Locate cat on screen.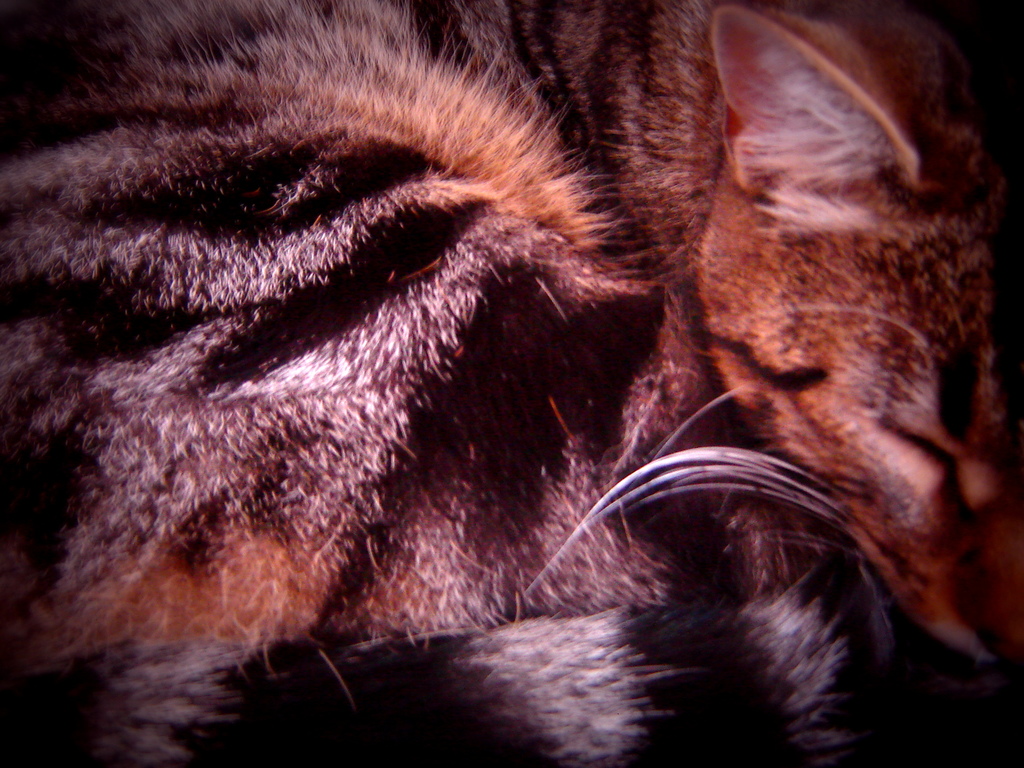
On screen at [0,0,1023,767].
